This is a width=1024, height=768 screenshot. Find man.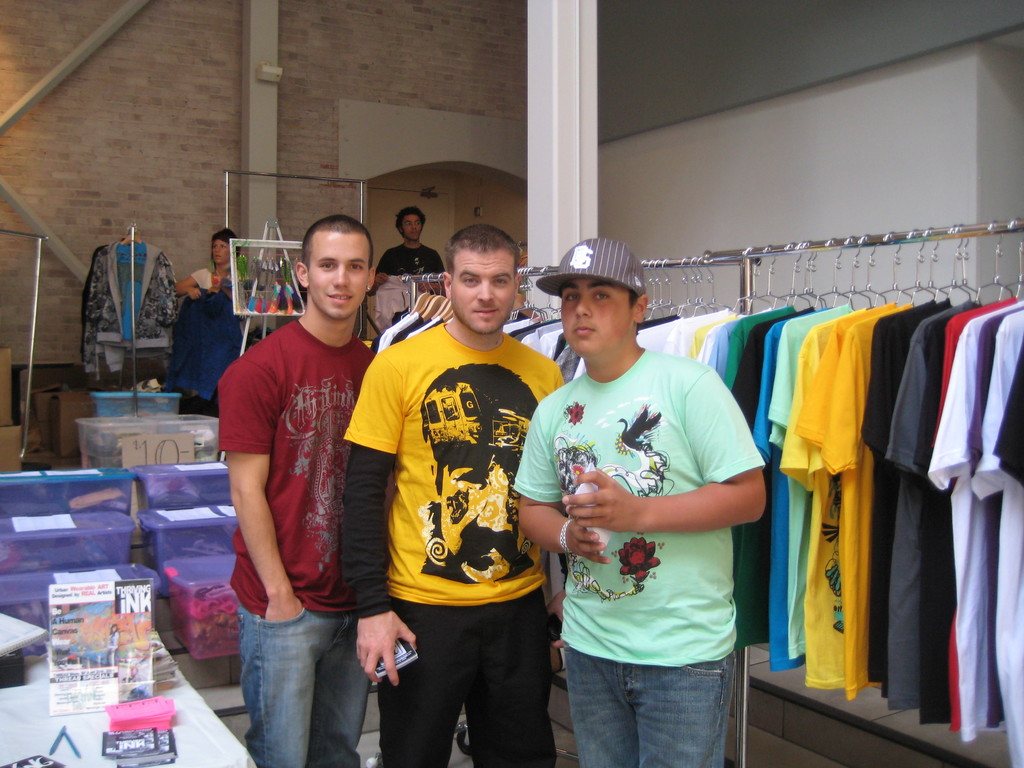
Bounding box: select_region(346, 220, 566, 767).
